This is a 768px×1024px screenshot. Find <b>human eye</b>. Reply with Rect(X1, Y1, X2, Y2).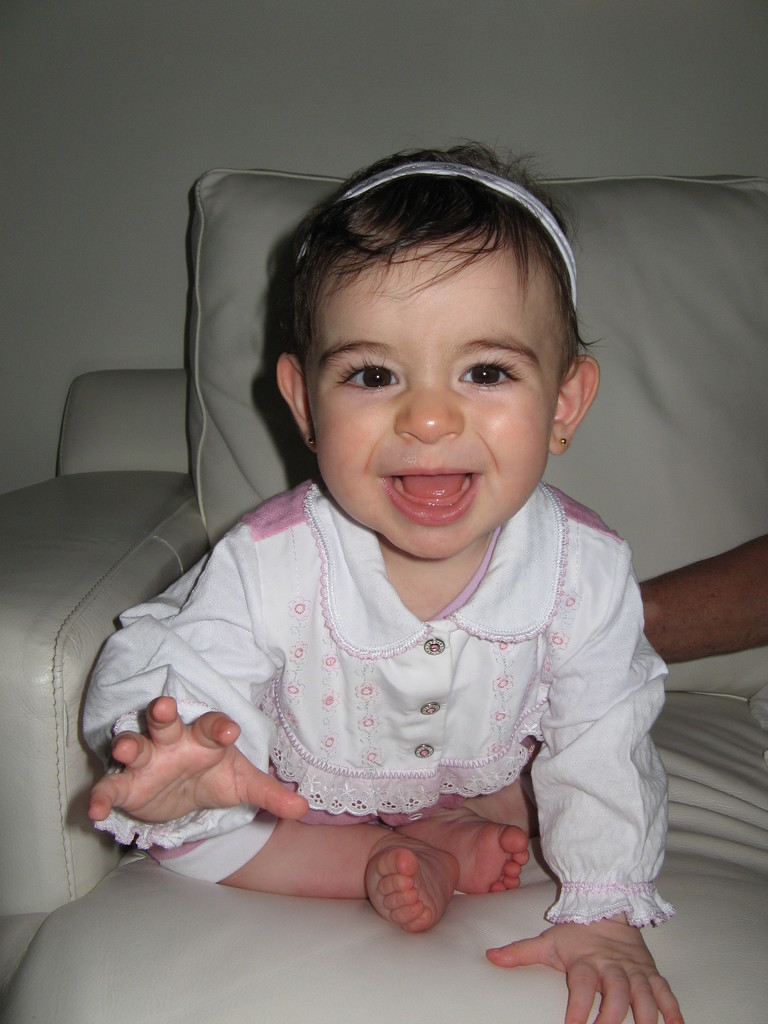
Rect(329, 356, 401, 393).
